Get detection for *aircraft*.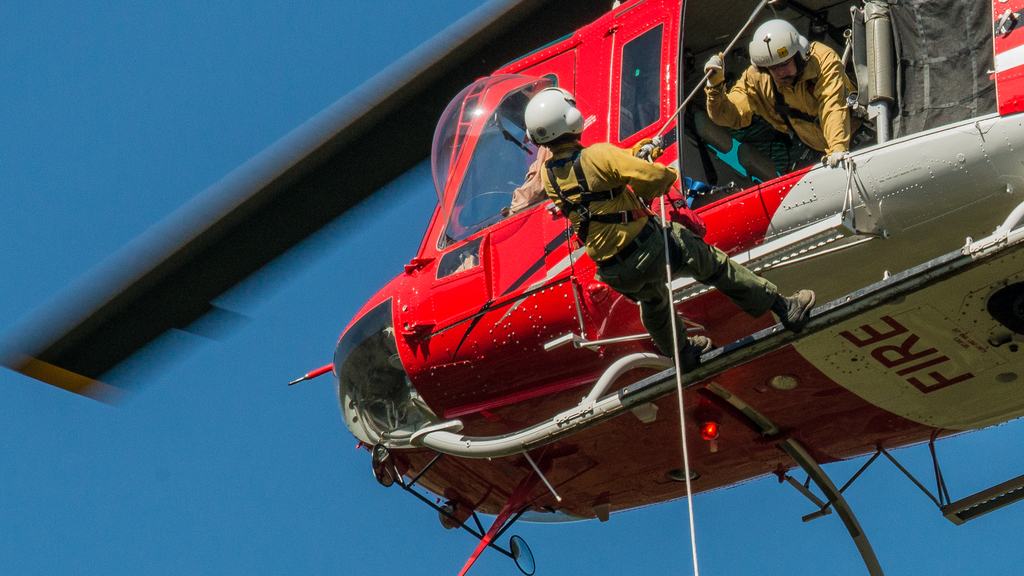
Detection: bbox=(209, 23, 1023, 554).
